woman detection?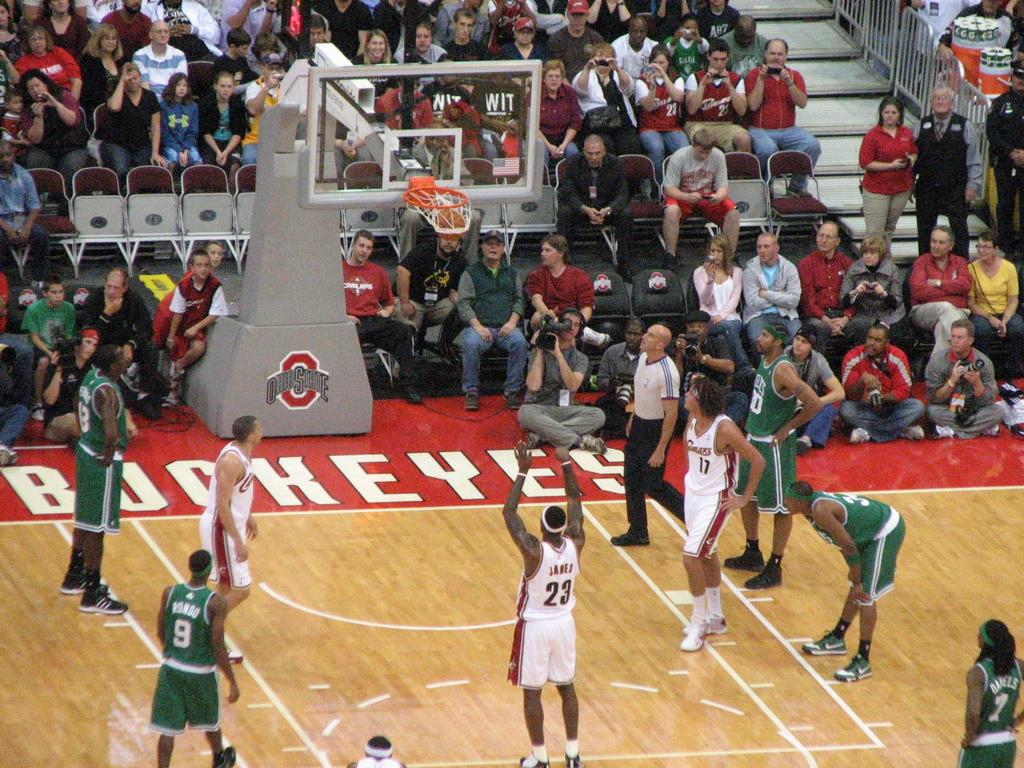
(left=567, top=40, right=641, bottom=160)
